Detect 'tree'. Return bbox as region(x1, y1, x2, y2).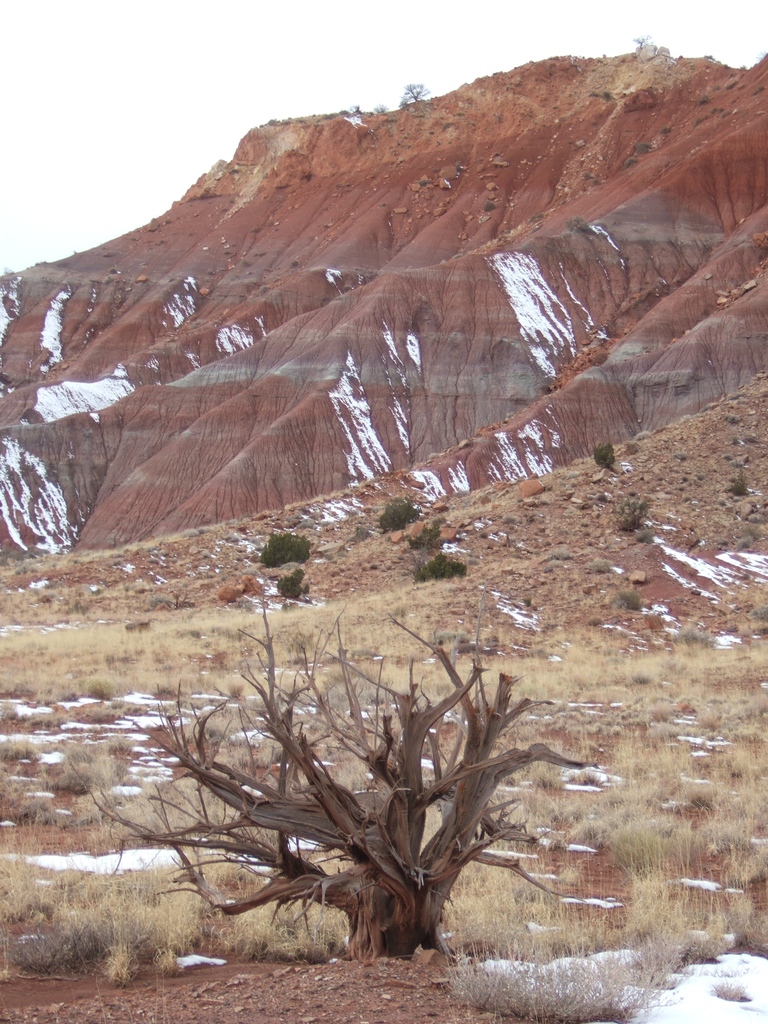
region(89, 596, 618, 955).
